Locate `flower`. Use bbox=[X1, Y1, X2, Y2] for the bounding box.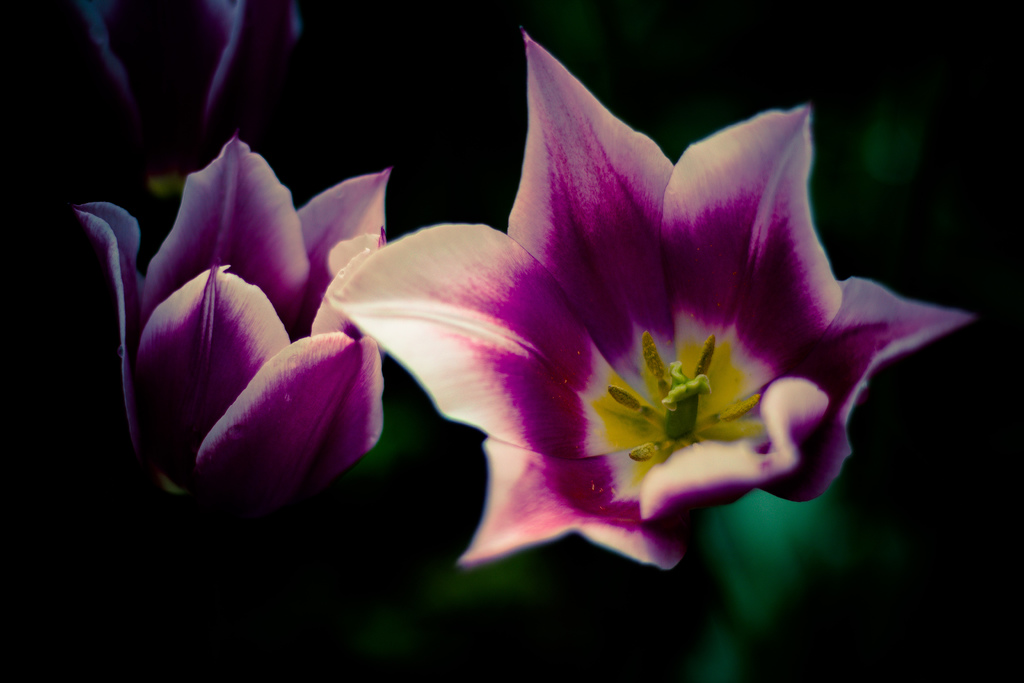
bbox=[330, 21, 972, 578].
